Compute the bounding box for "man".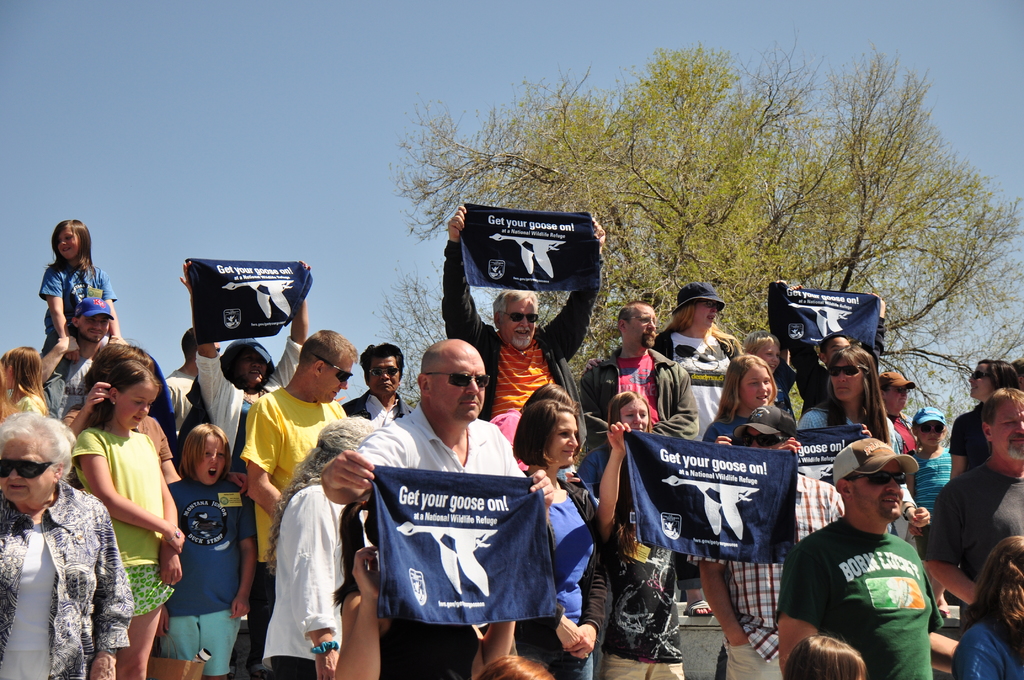
(442,204,609,458).
